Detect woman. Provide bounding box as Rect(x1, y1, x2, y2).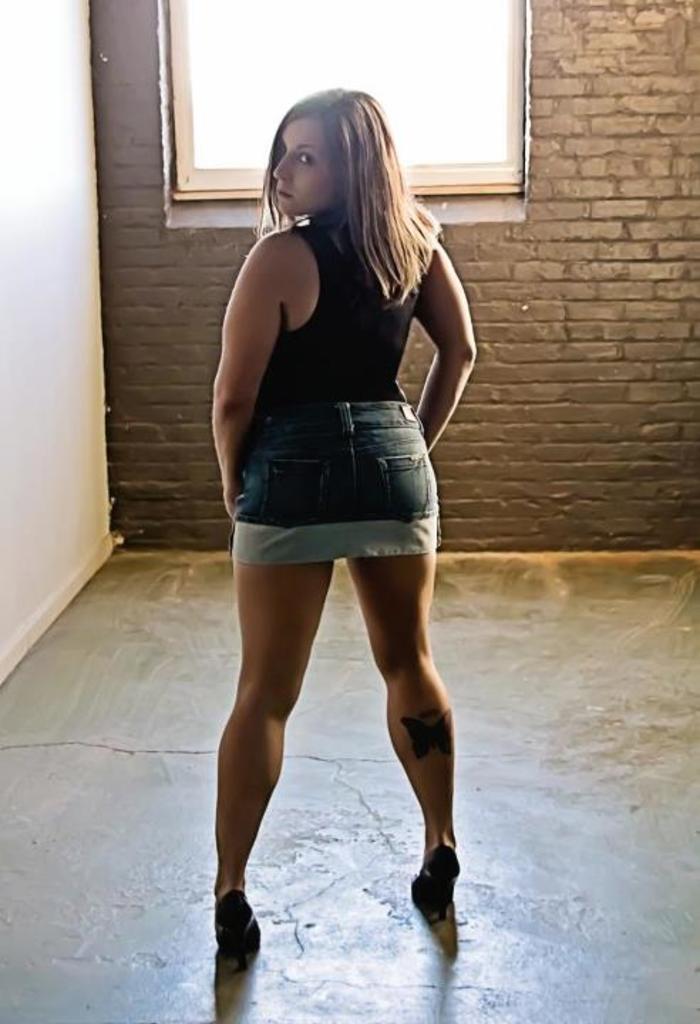
Rect(181, 88, 475, 970).
